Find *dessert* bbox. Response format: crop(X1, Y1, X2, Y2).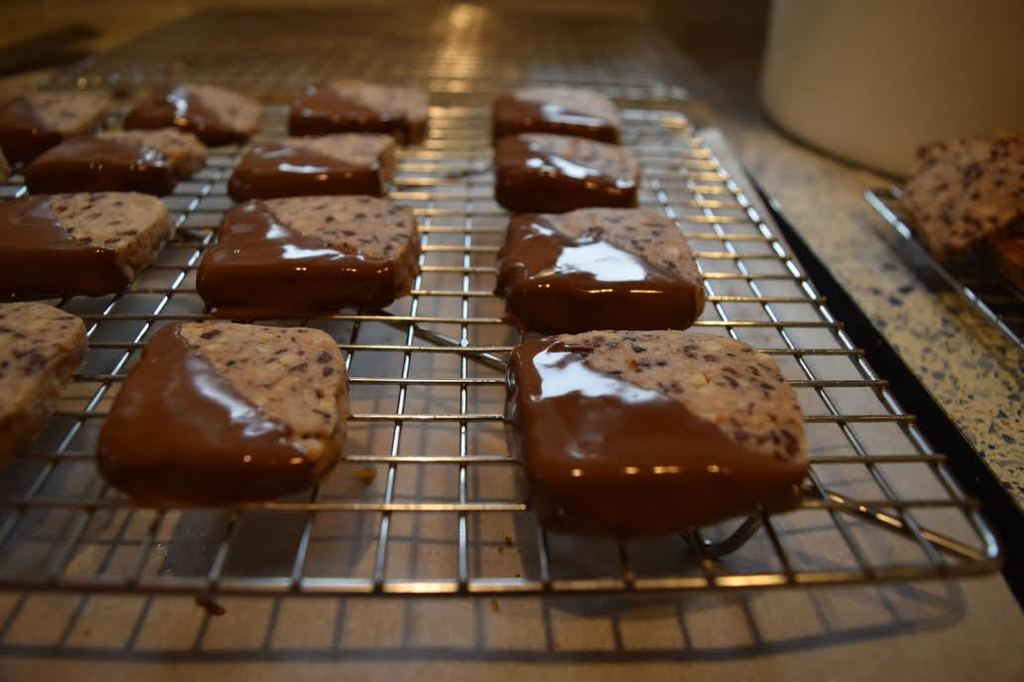
crop(508, 206, 707, 330).
